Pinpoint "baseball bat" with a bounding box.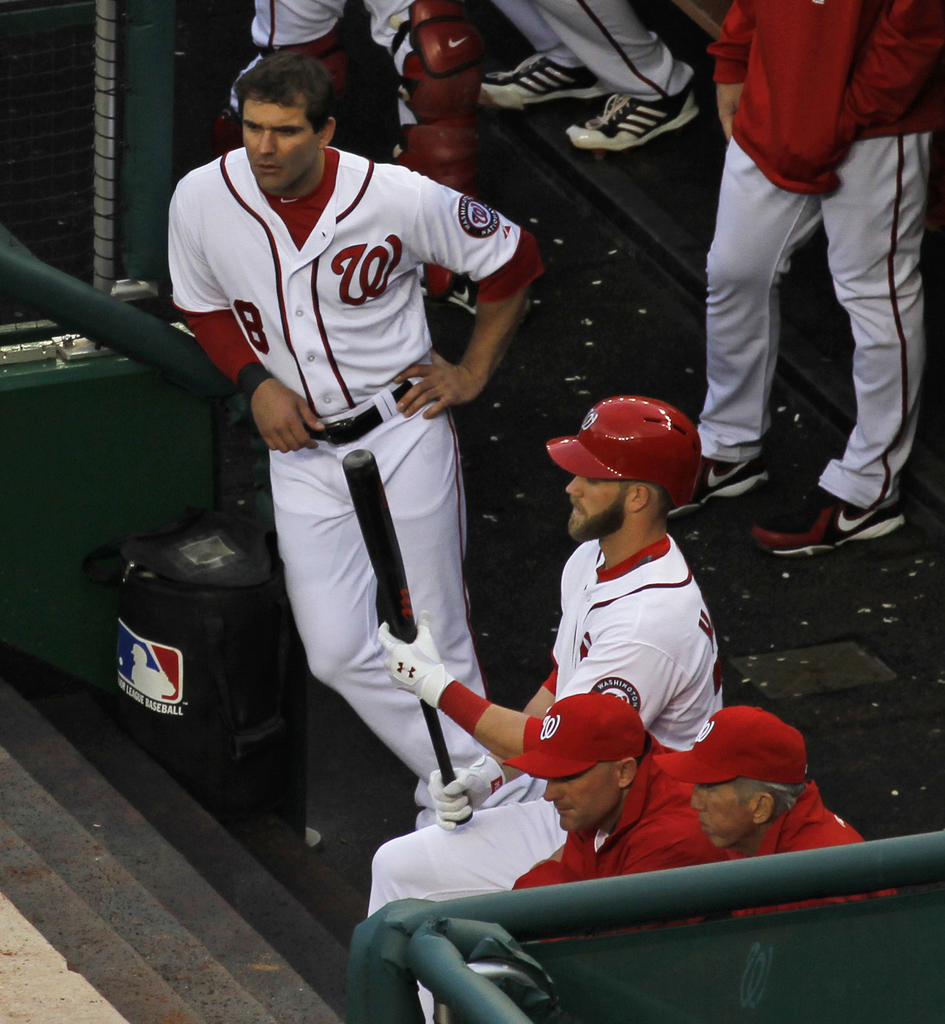
BBox(335, 449, 475, 826).
